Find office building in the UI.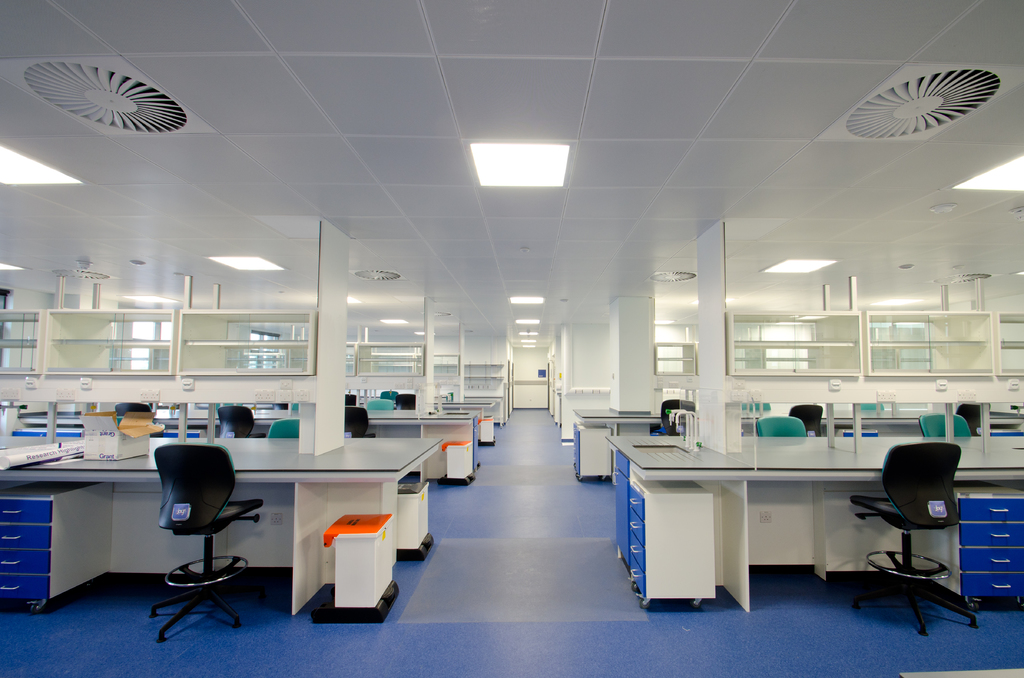
UI element at [x1=58, y1=29, x2=953, y2=663].
